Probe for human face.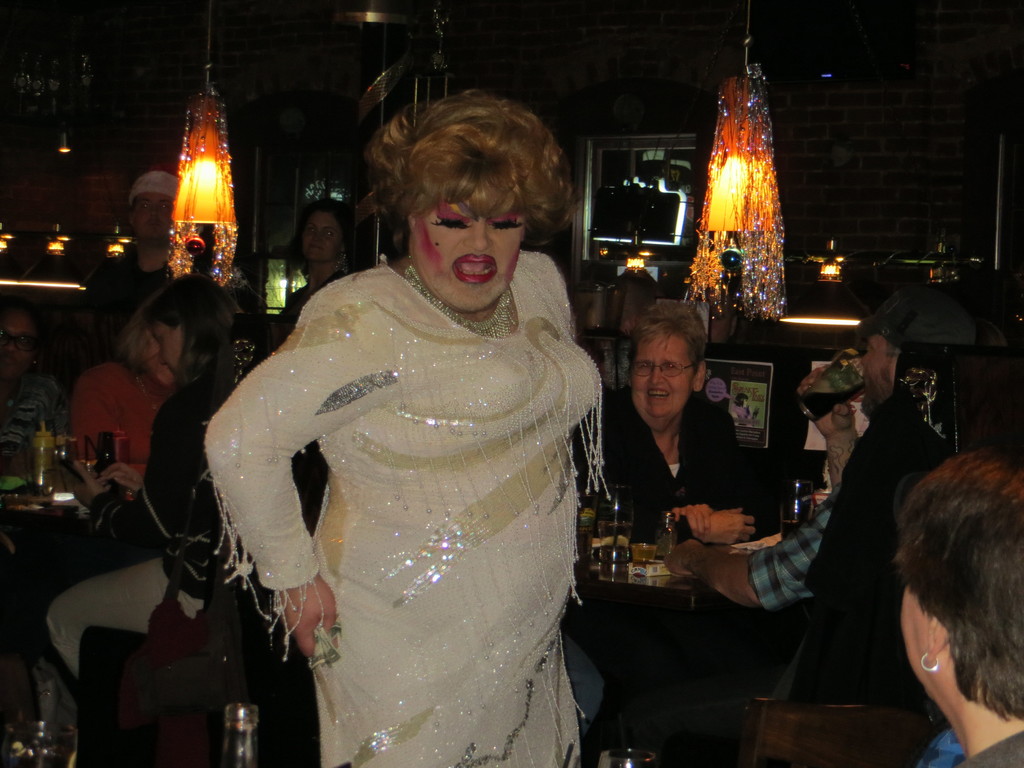
Probe result: l=151, t=320, r=179, b=377.
